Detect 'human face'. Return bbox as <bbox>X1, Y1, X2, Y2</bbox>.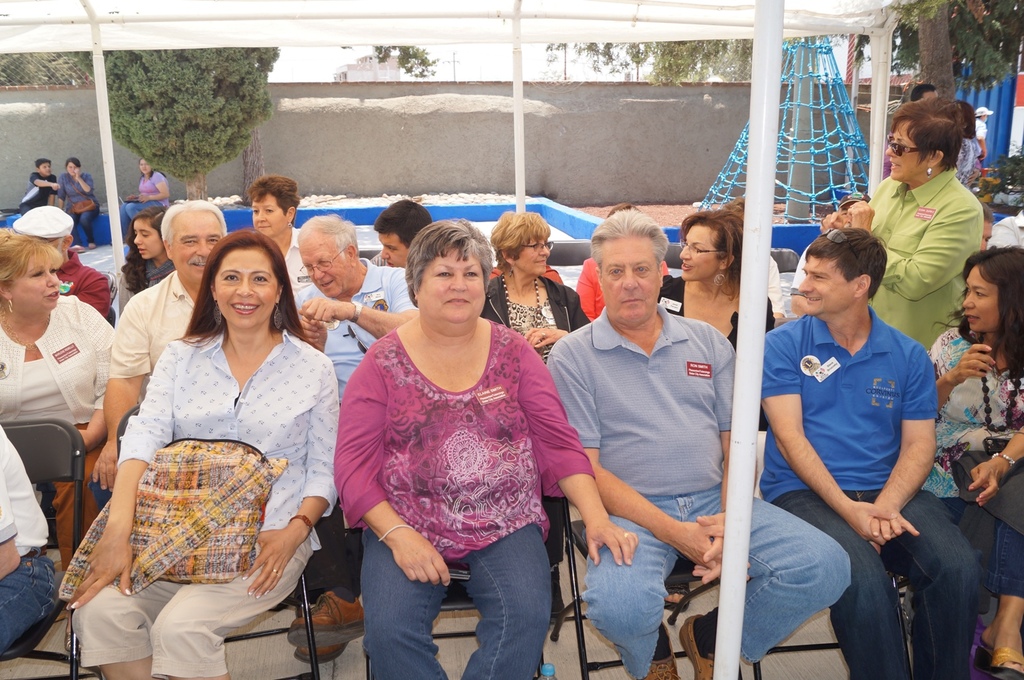
<bbox>513, 232, 549, 279</bbox>.
